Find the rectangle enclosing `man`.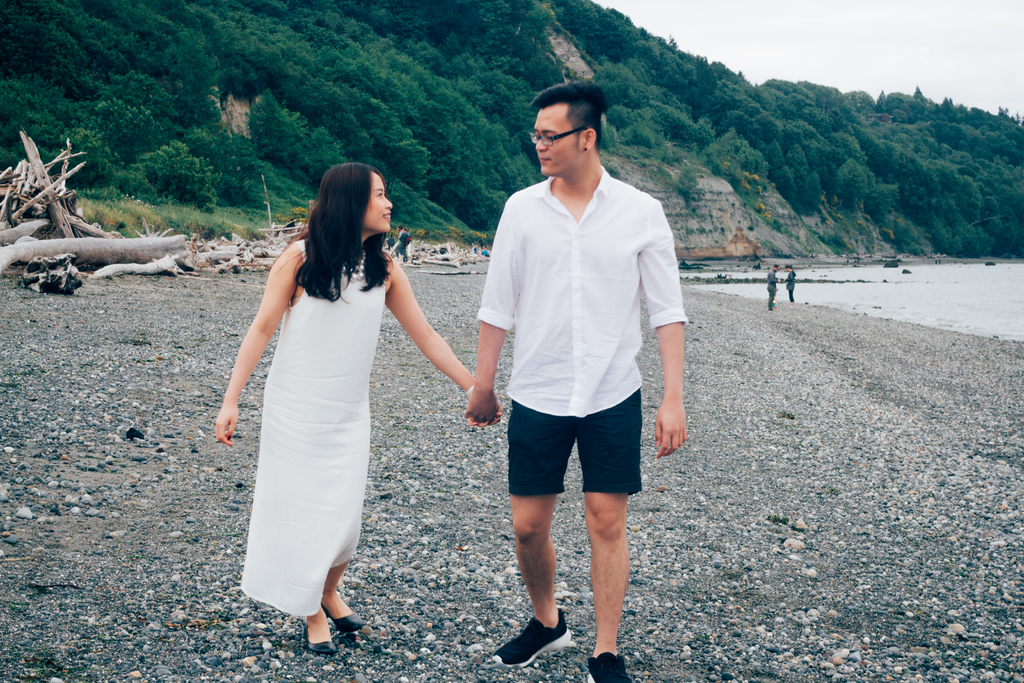
x1=763, y1=254, x2=776, y2=313.
